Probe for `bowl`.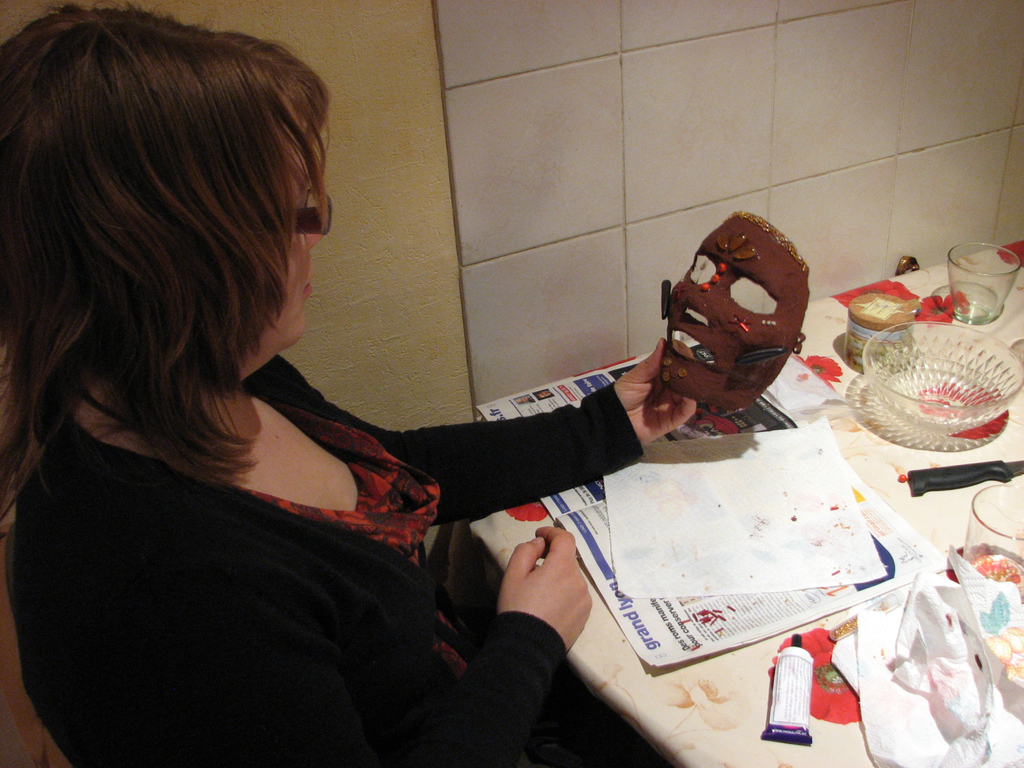
Probe result: <box>858,320,1023,442</box>.
